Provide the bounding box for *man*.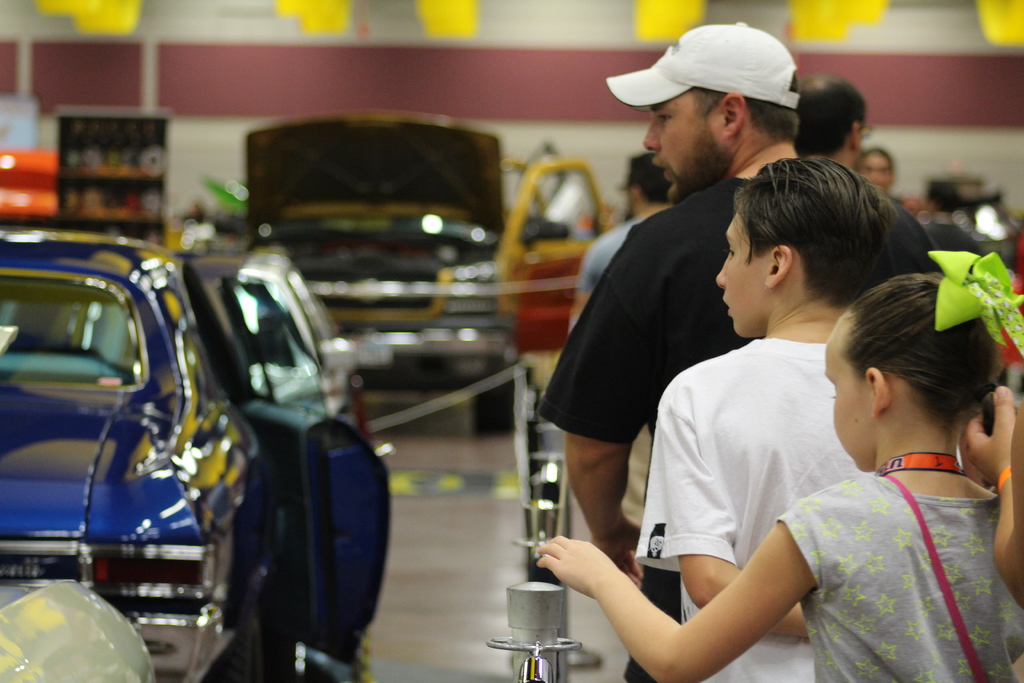
(left=549, top=15, right=842, bottom=680).
